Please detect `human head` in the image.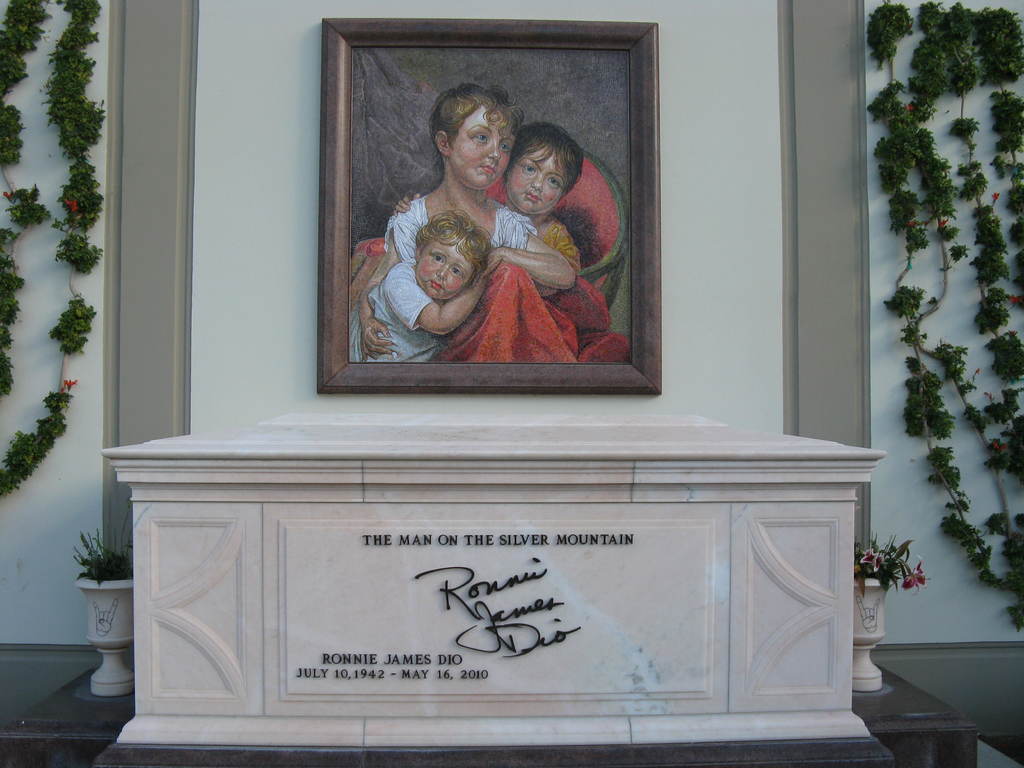
l=429, t=82, r=525, b=192.
